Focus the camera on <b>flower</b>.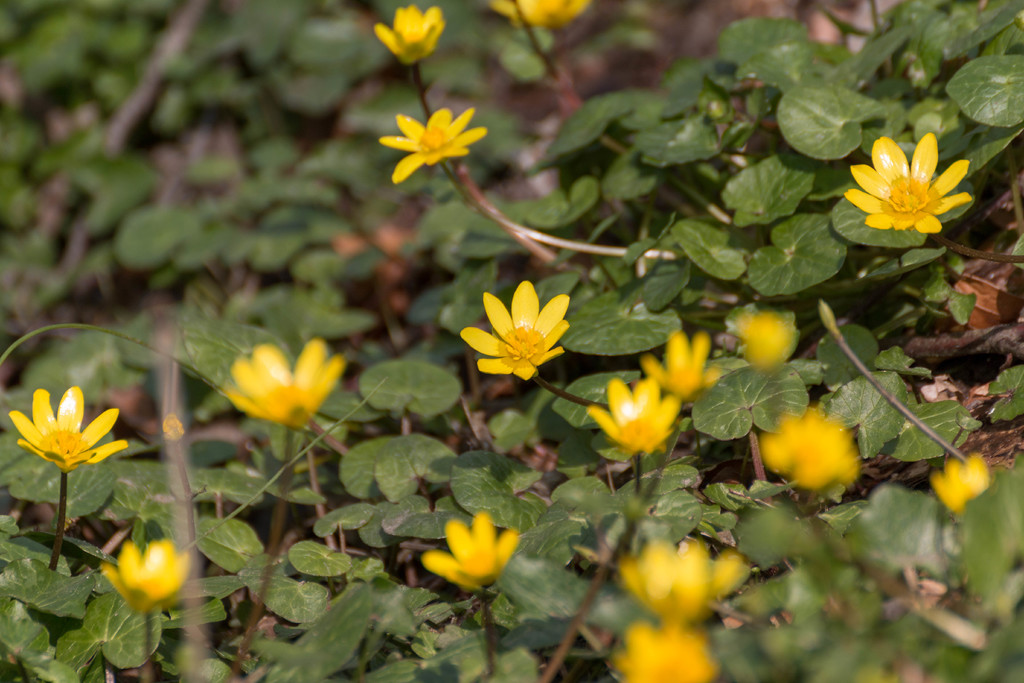
Focus region: <bbox>732, 308, 797, 368</bbox>.
